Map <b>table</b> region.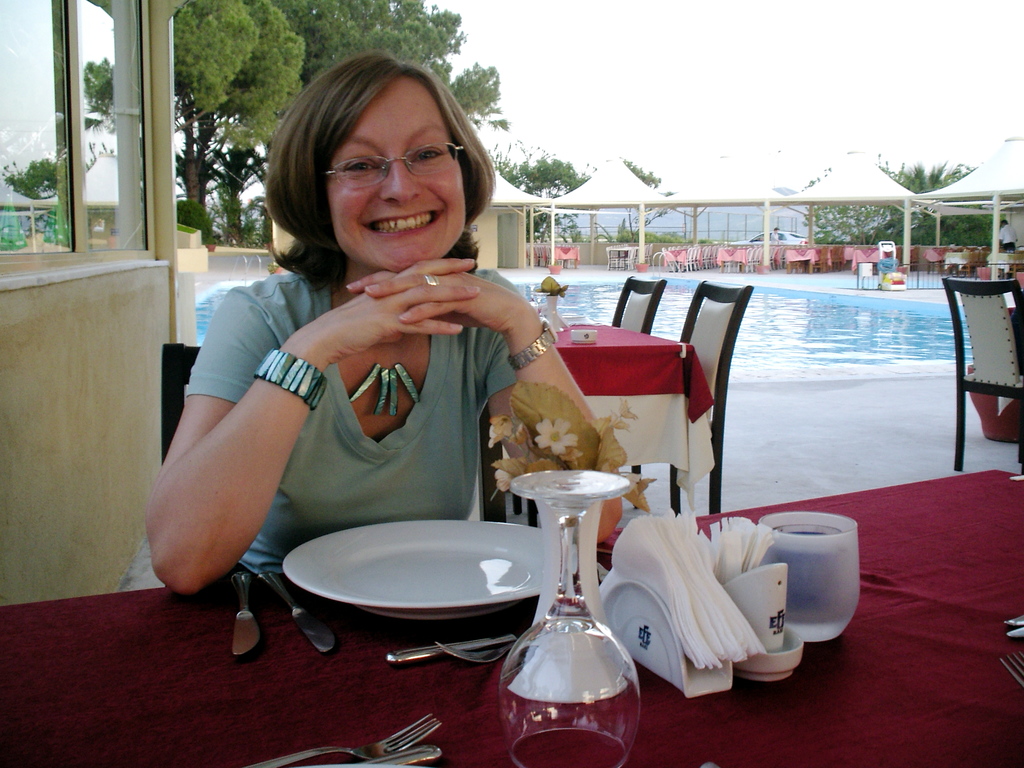
Mapped to {"x1": 610, "y1": 246, "x2": 636, "y2": 273}.
